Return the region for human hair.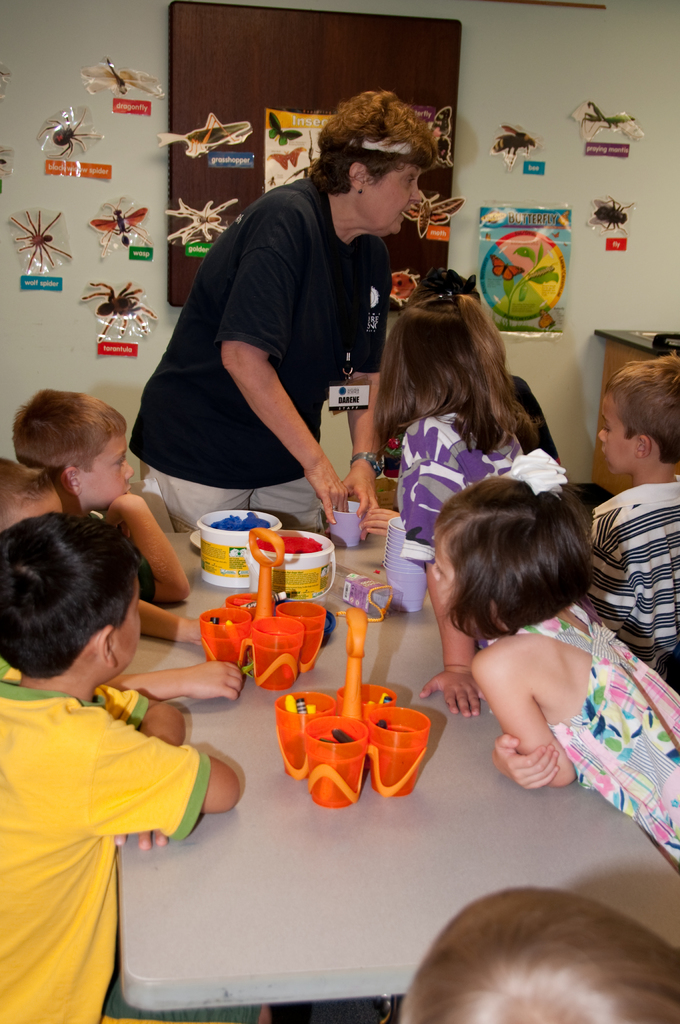
x1=8, y1=389, x2=128, y2=477.
